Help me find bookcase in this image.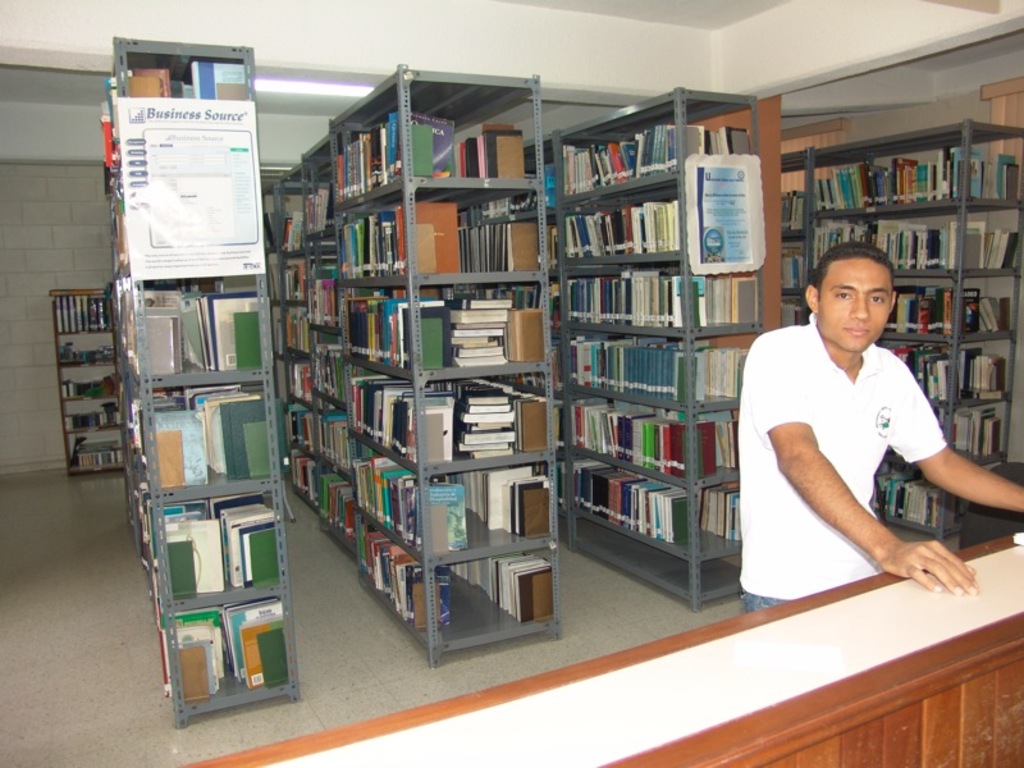
Found it: locate(259, 60, 564, 672).
